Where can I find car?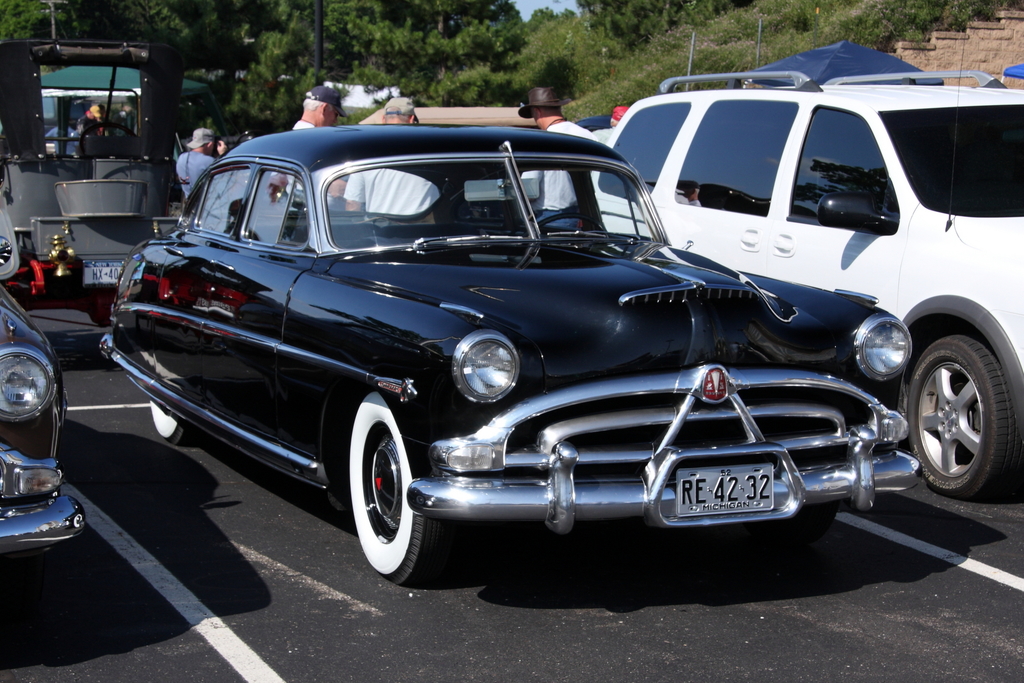
You can find it at rect(554, 68, 1023, 504).
